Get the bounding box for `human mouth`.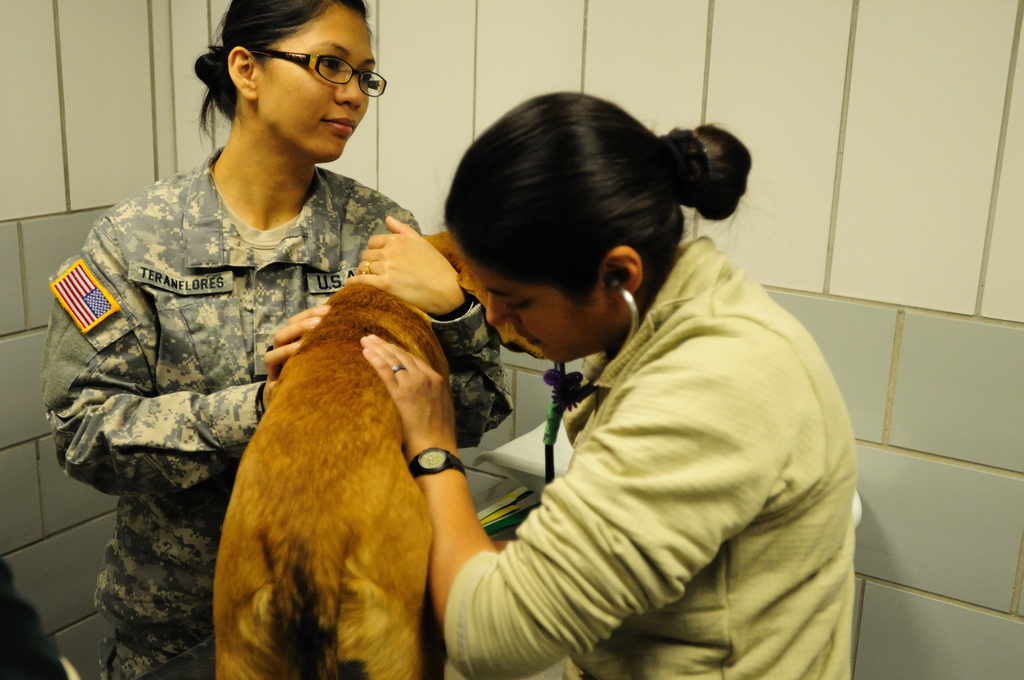
pyautogui.locateOnScreen(513, 334, 537, 353).
